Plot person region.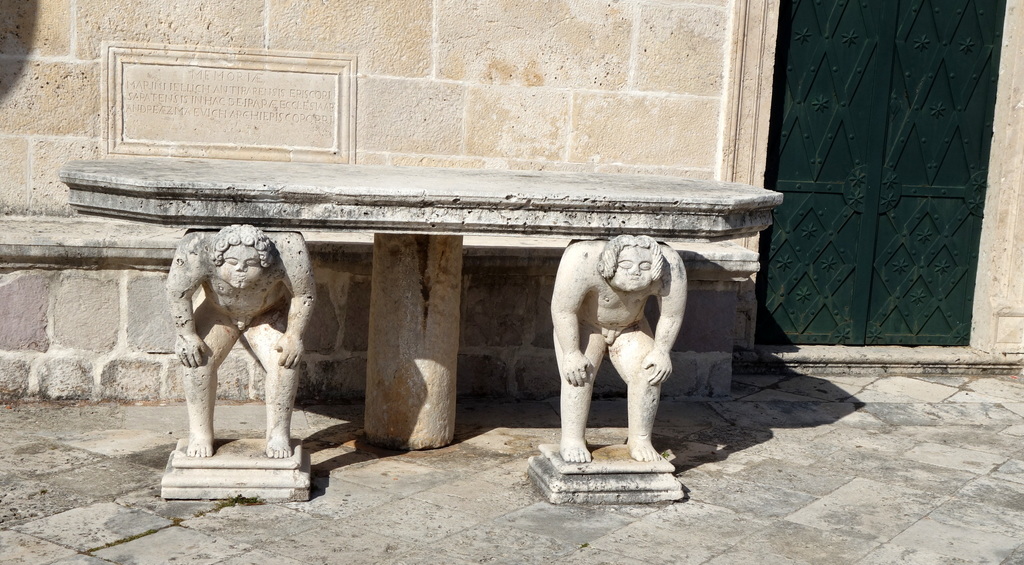
Plotted at (160,214,325,459).
